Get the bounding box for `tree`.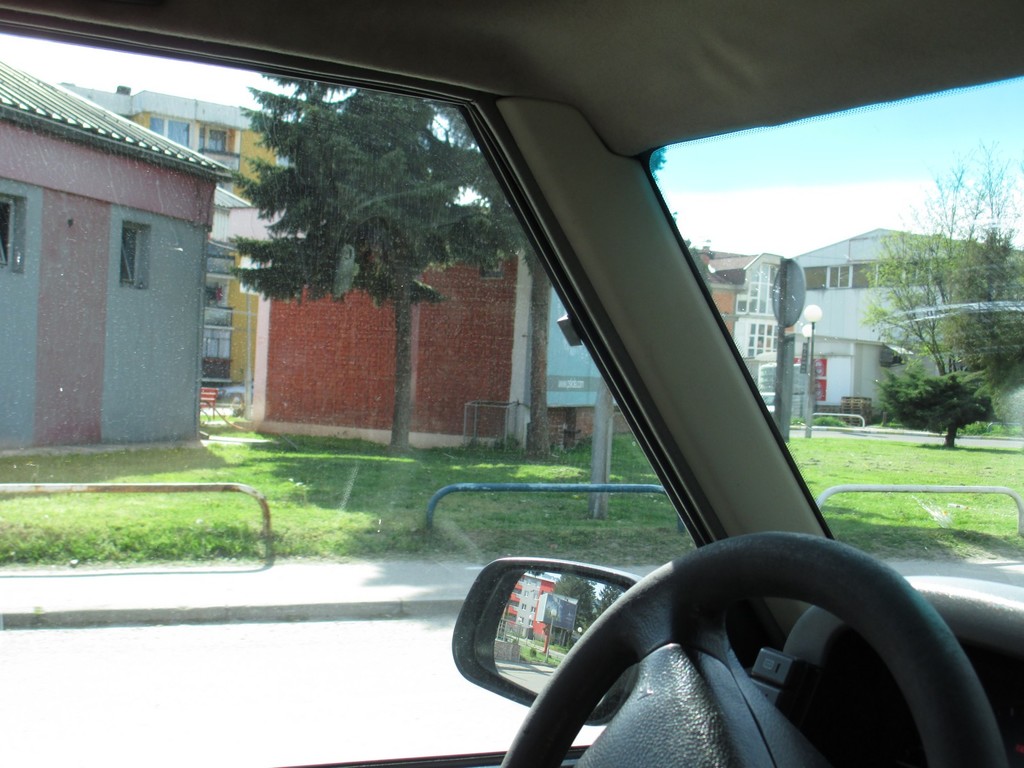
bbox=(850, 147, 1009, 450).
